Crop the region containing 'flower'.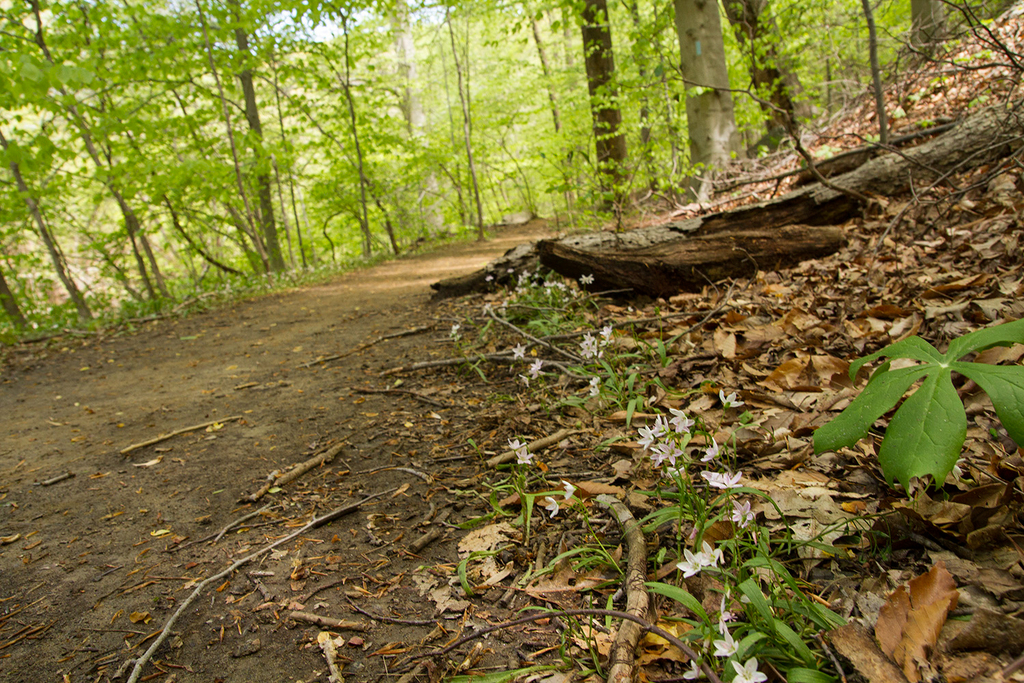
Crop region: [733, 498, 758, 528].
